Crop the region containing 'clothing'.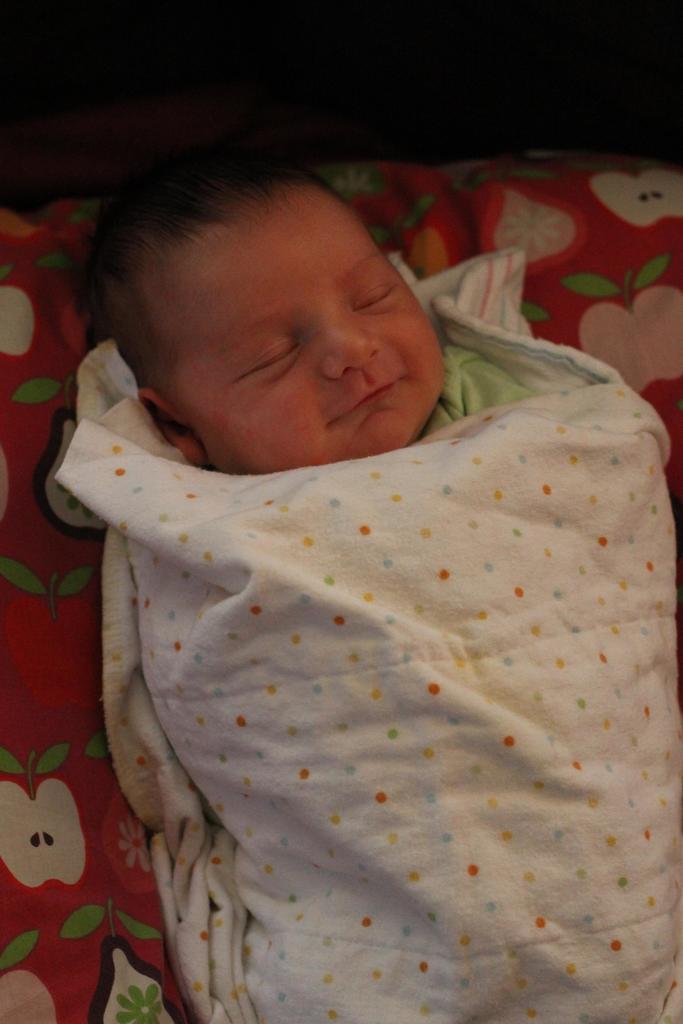
Crop region: pyautogui.locateOnScreen(424, 332, 588, 426).
